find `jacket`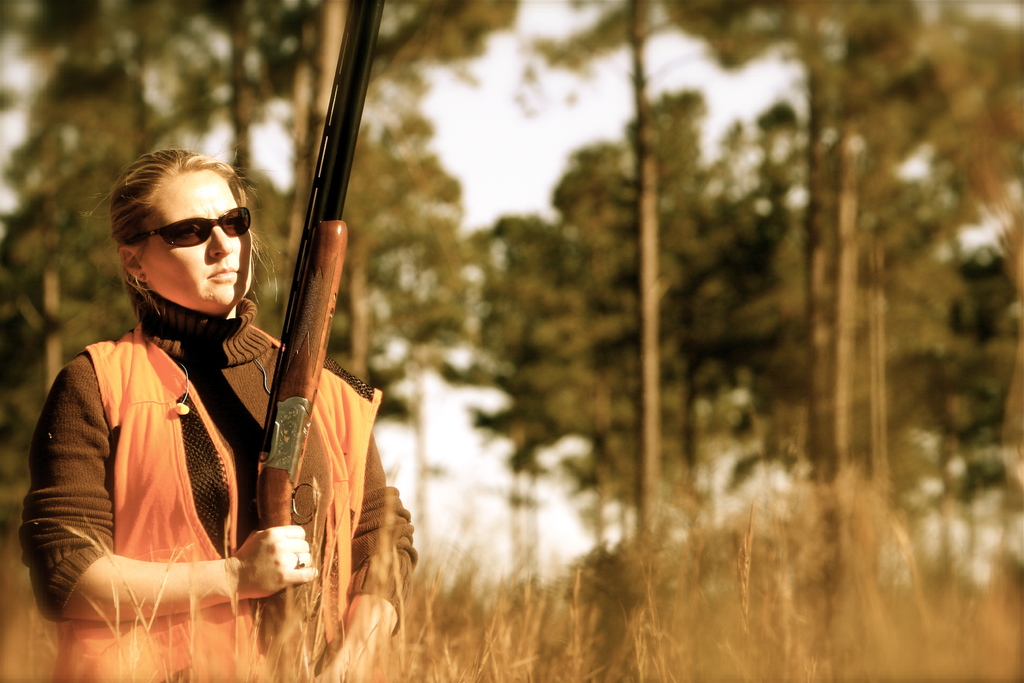
[57, 333, 380, 682]
